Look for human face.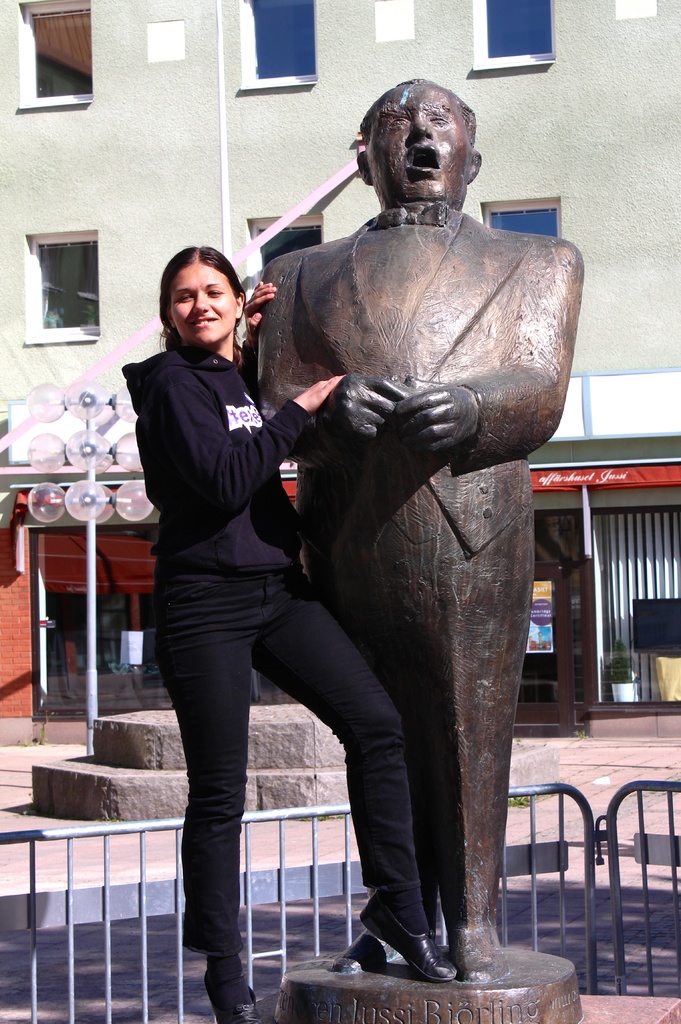
Found: region(372, 78, 475, 200).
